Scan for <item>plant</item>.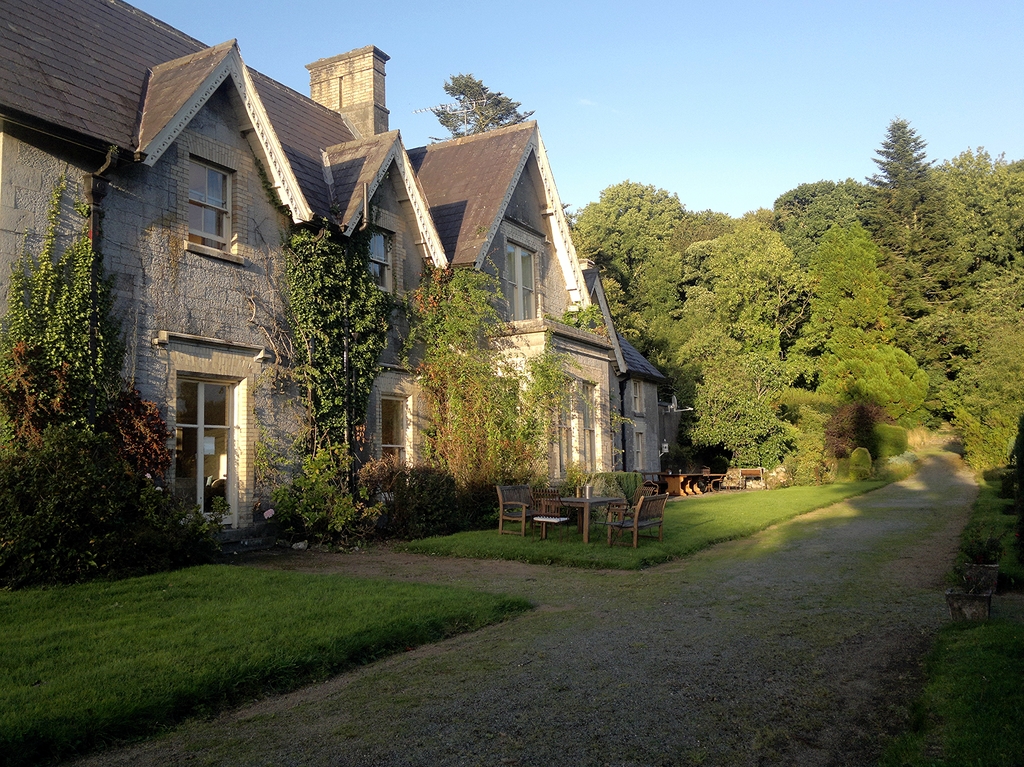
Scan result: 693, 406, 800, 474.
